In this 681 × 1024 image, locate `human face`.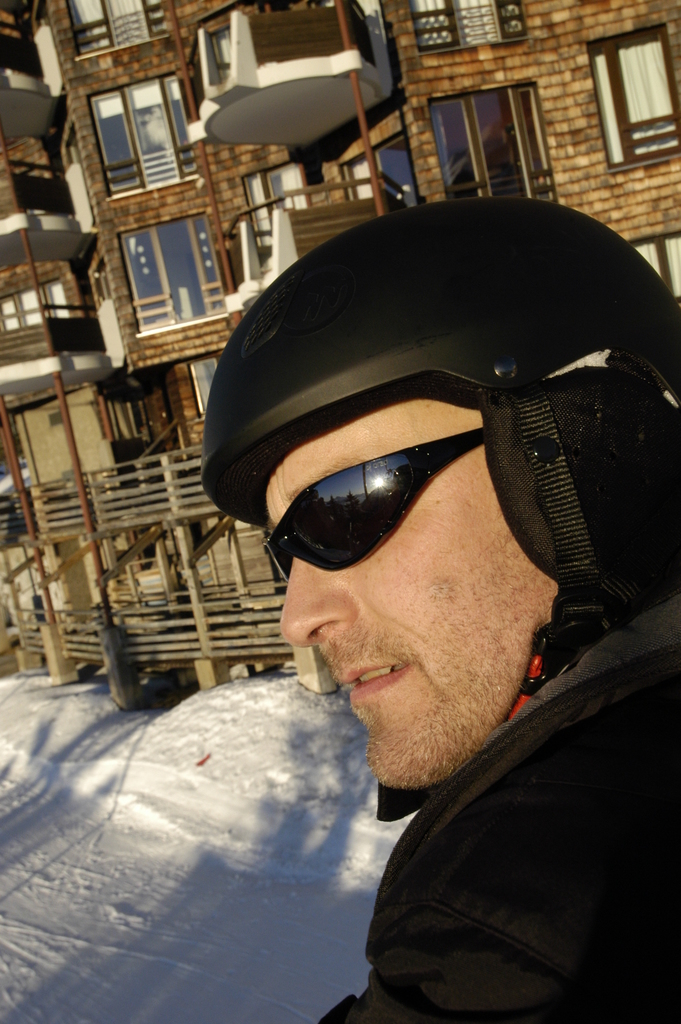
Bounding box: <bbox>270, 426, 557, 791</bbox>.
